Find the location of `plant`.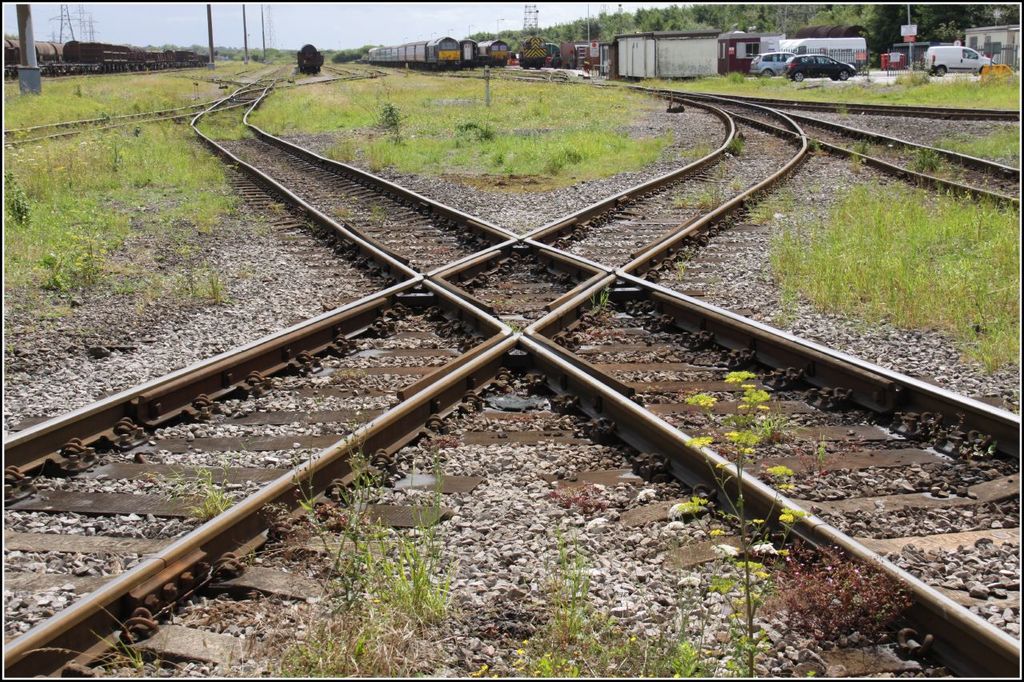
Location: locate(2, 172, 42, 234).
